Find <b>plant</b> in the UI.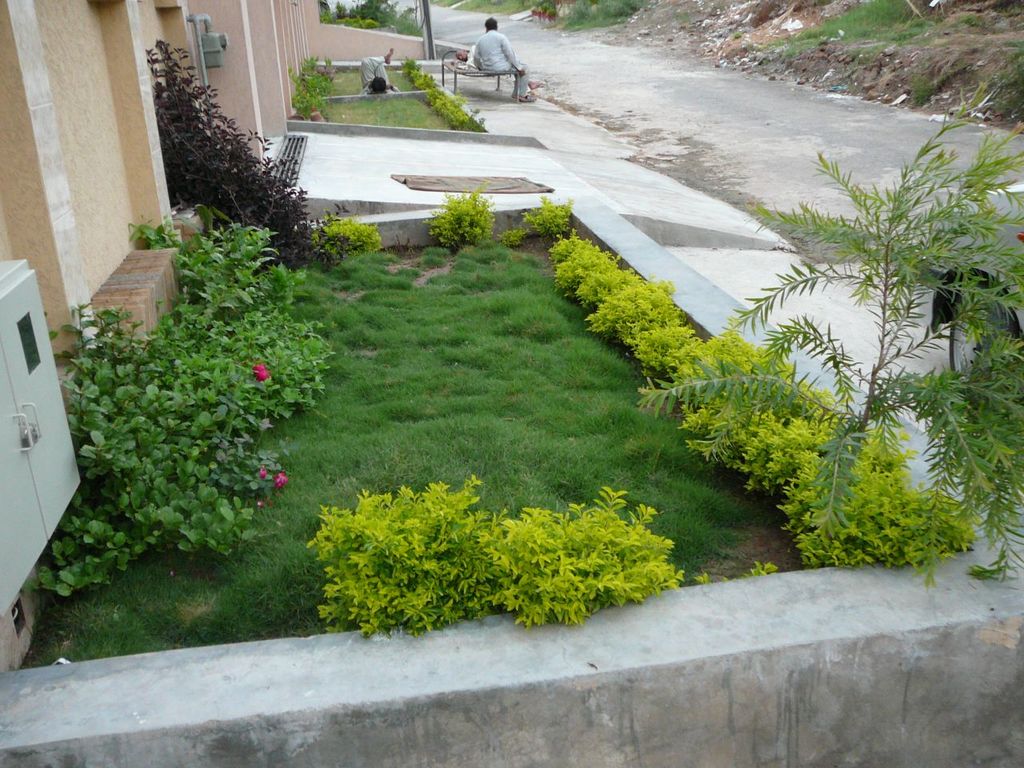
UI element at <bbox>892, 60, 948, 110</bbox>.
